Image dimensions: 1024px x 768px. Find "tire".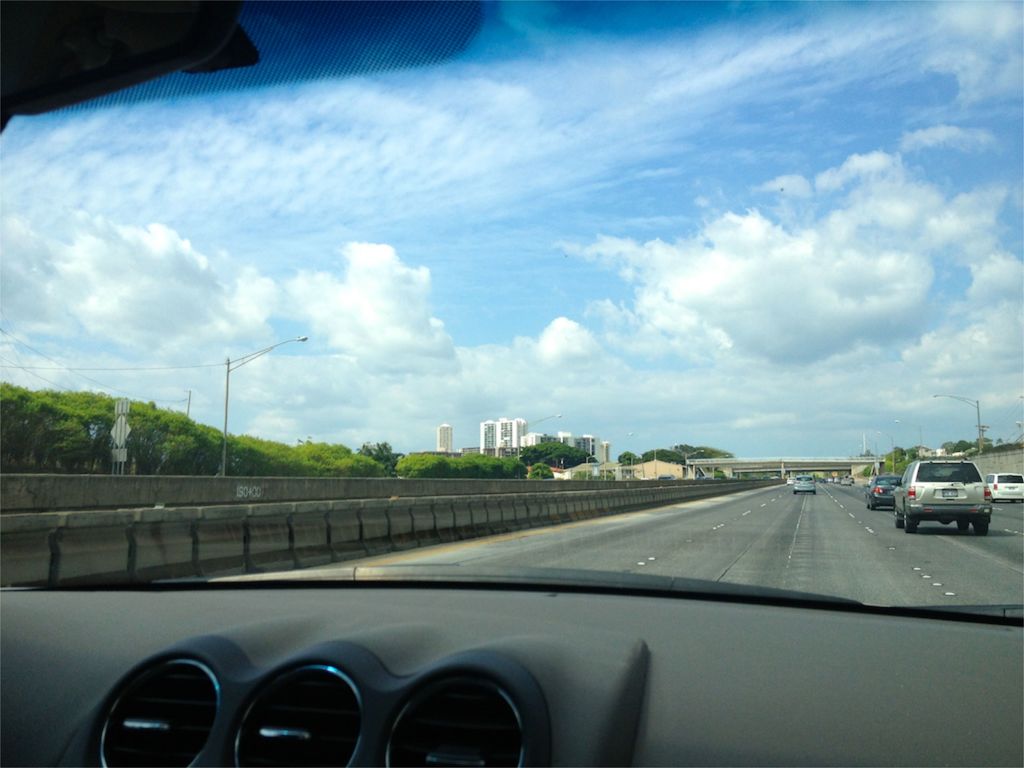
rect(894, 508, 900, 525).
